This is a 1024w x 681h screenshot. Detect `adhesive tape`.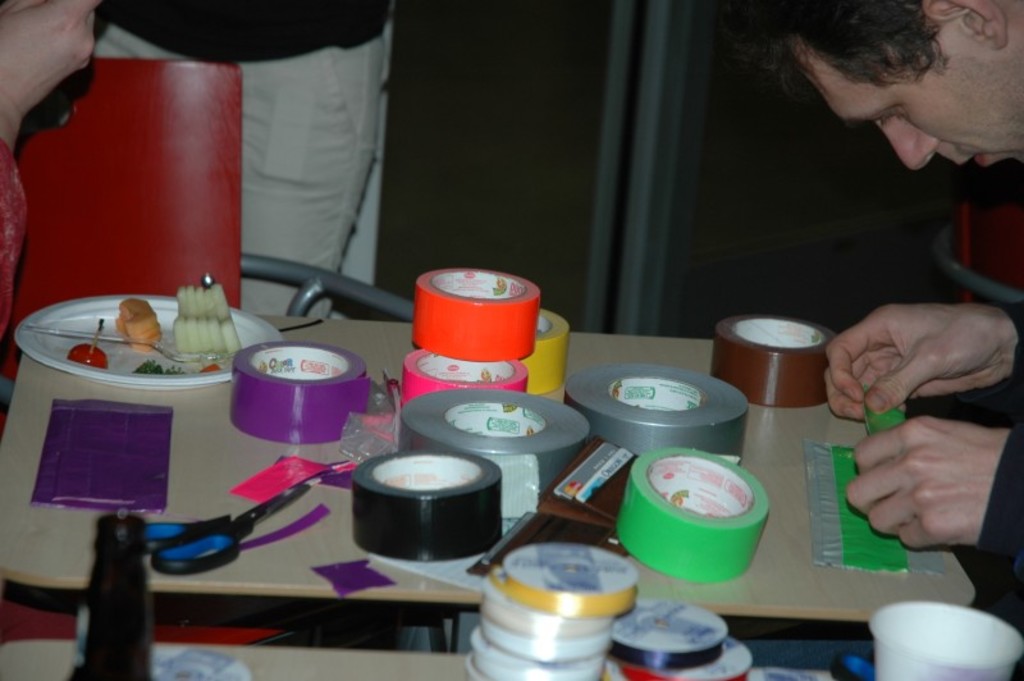
(left=347, top=448, right=499, bottom=565).
